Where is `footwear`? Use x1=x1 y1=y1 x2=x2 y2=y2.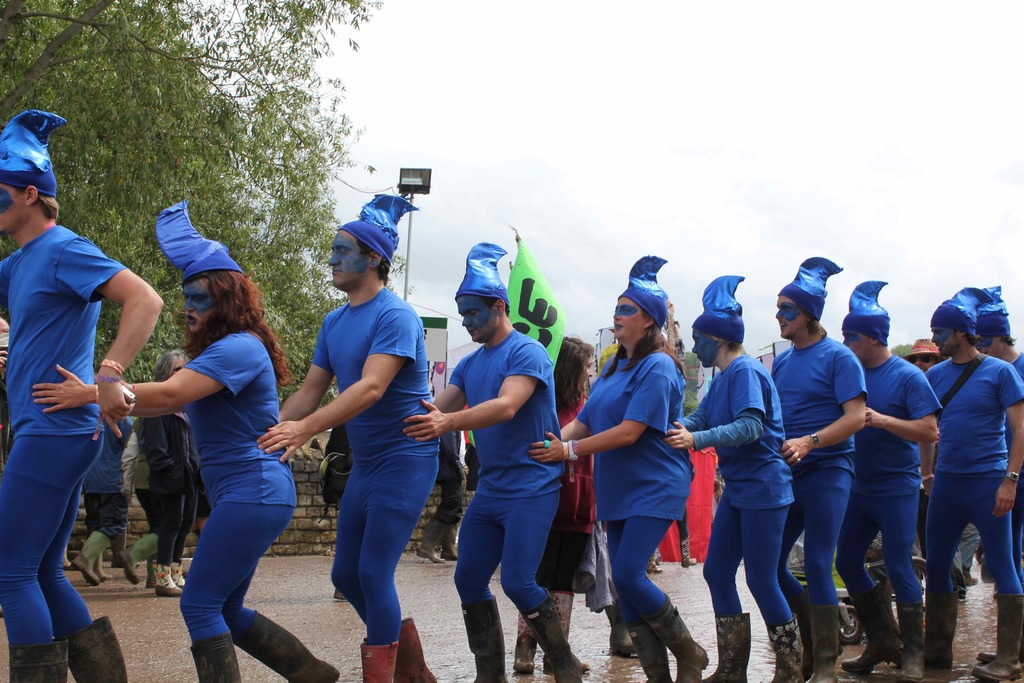
x1=838 y1=588 x2=897 y2=677.
